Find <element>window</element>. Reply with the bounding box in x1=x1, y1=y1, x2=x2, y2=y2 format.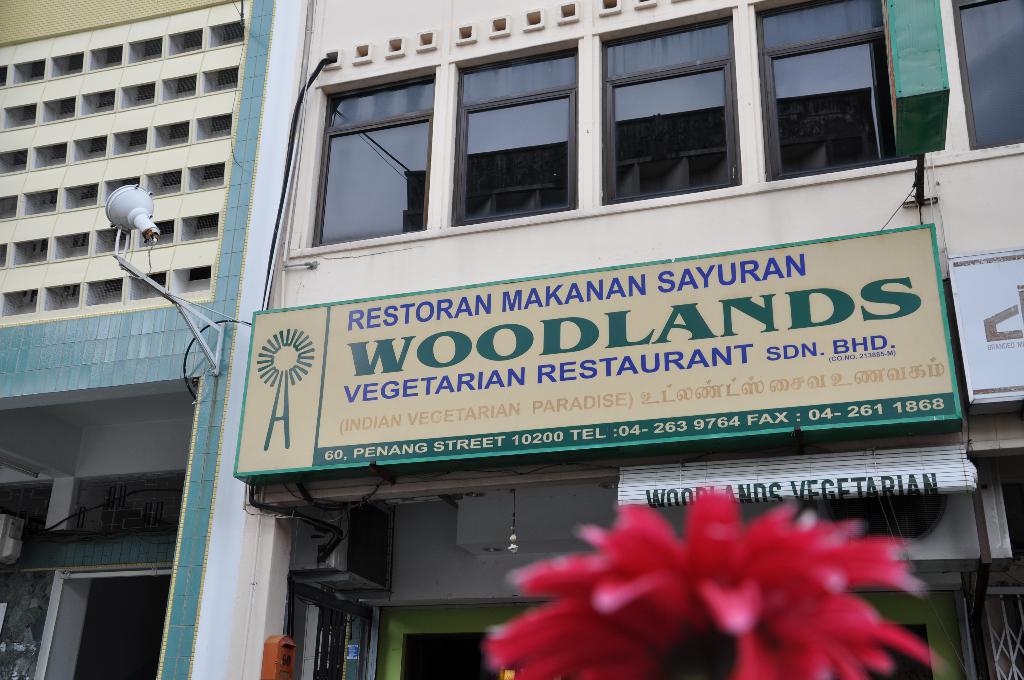
x1=47, y1=286, x2=85, y2=305.
